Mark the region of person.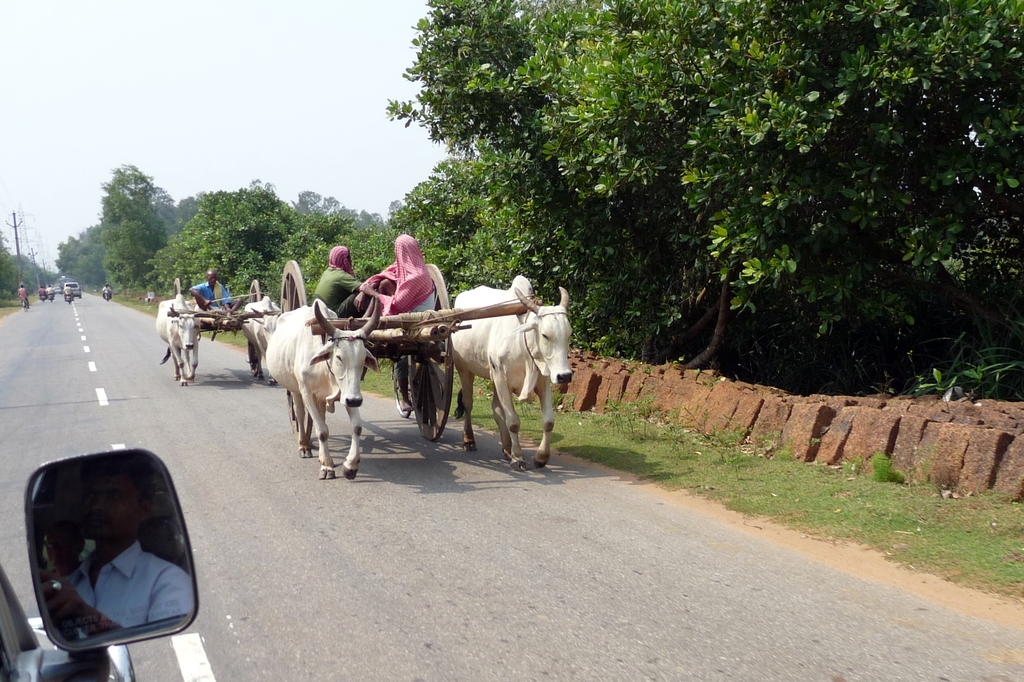
Region: crop(102, 286, 111, 297).
